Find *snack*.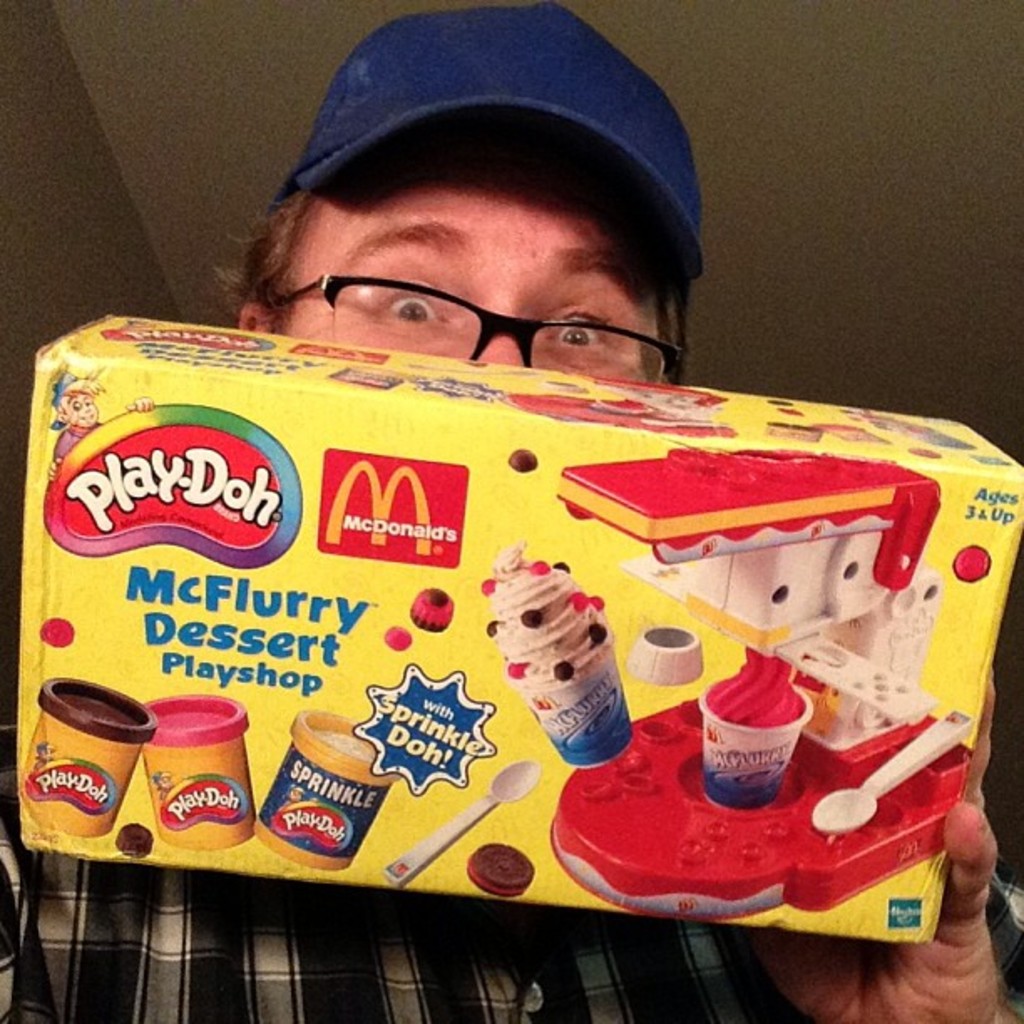
{"left": 698, "top": 644, "right": 818, "bottom": 801}.
